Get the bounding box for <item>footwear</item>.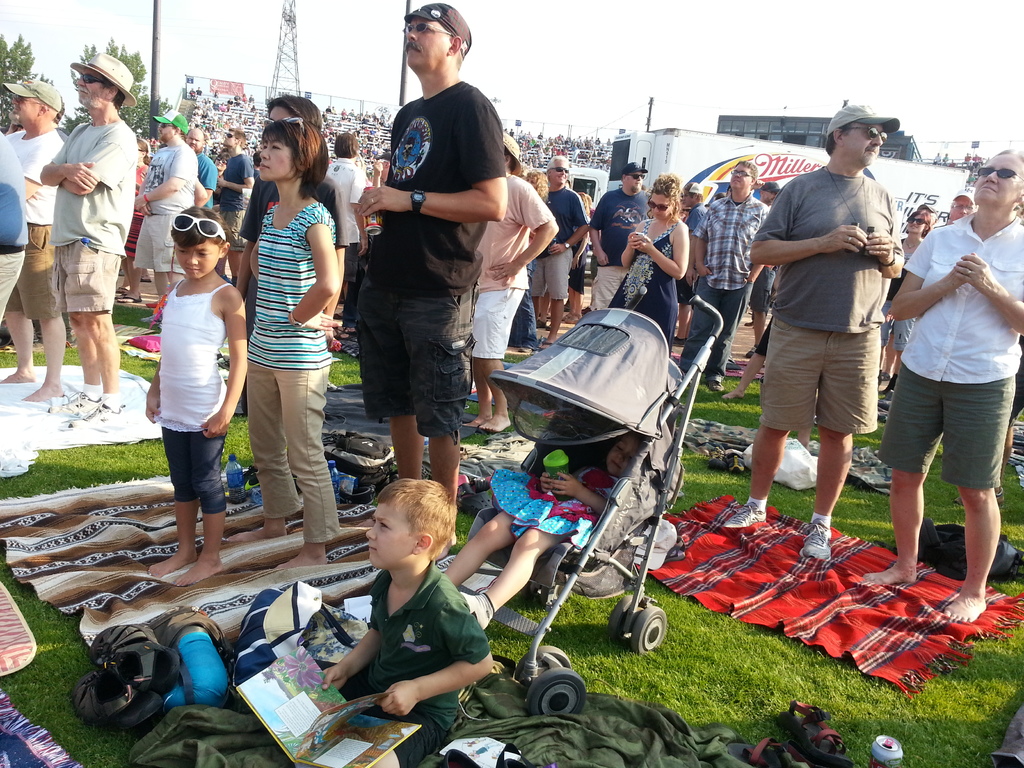
[534, 319, 547, 328].
